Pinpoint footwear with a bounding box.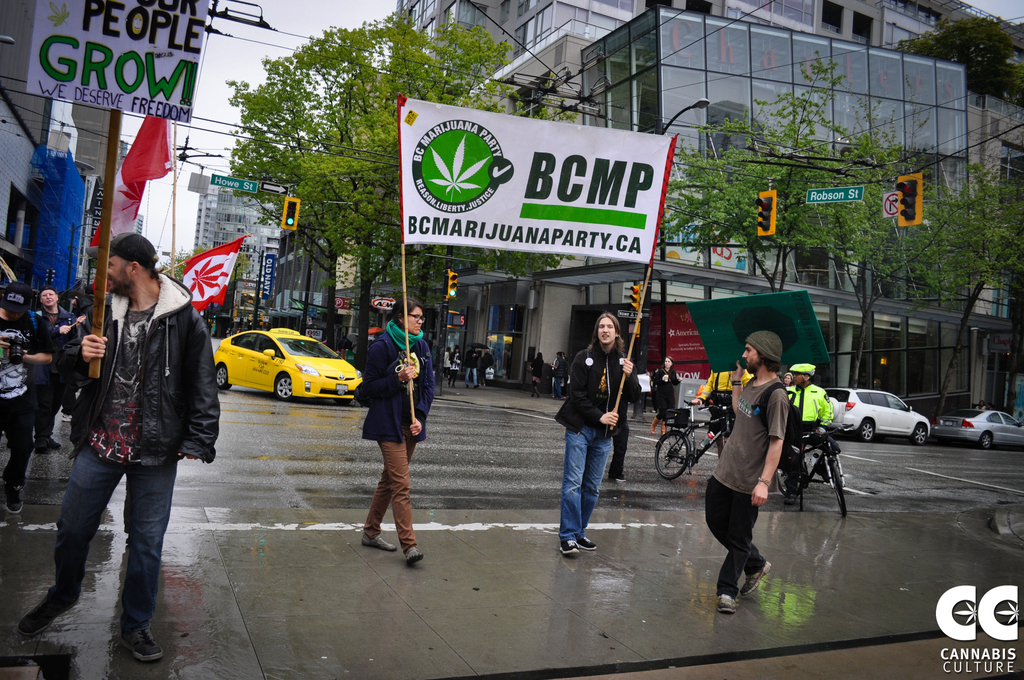
Rect(362, 537, 398, 550).
